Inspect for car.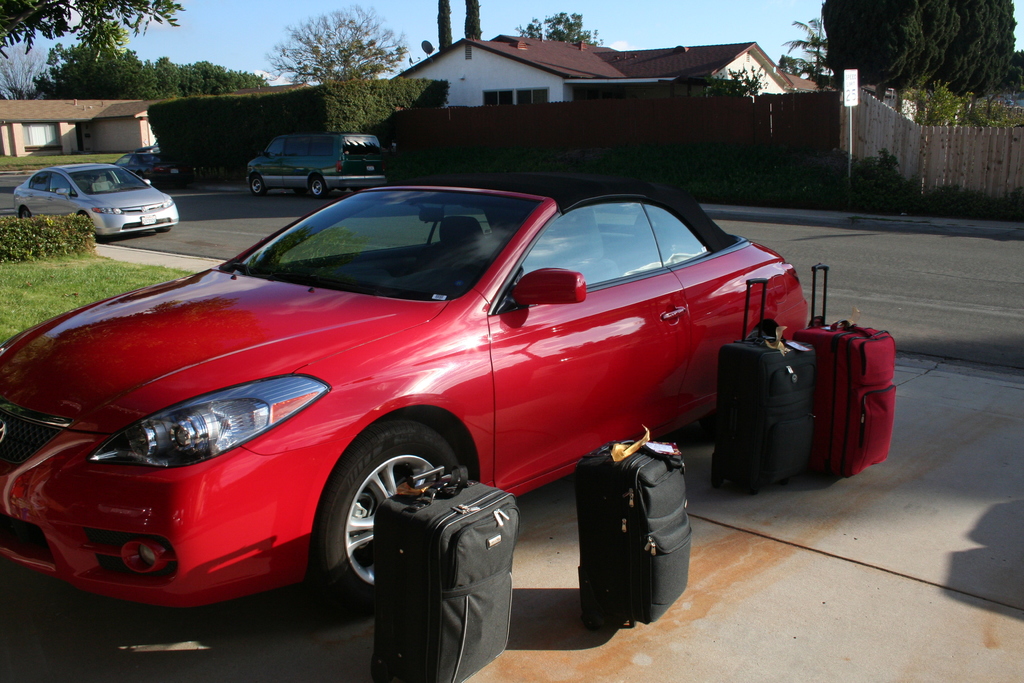
Inspection: locate(122, 139, 165, 172).
